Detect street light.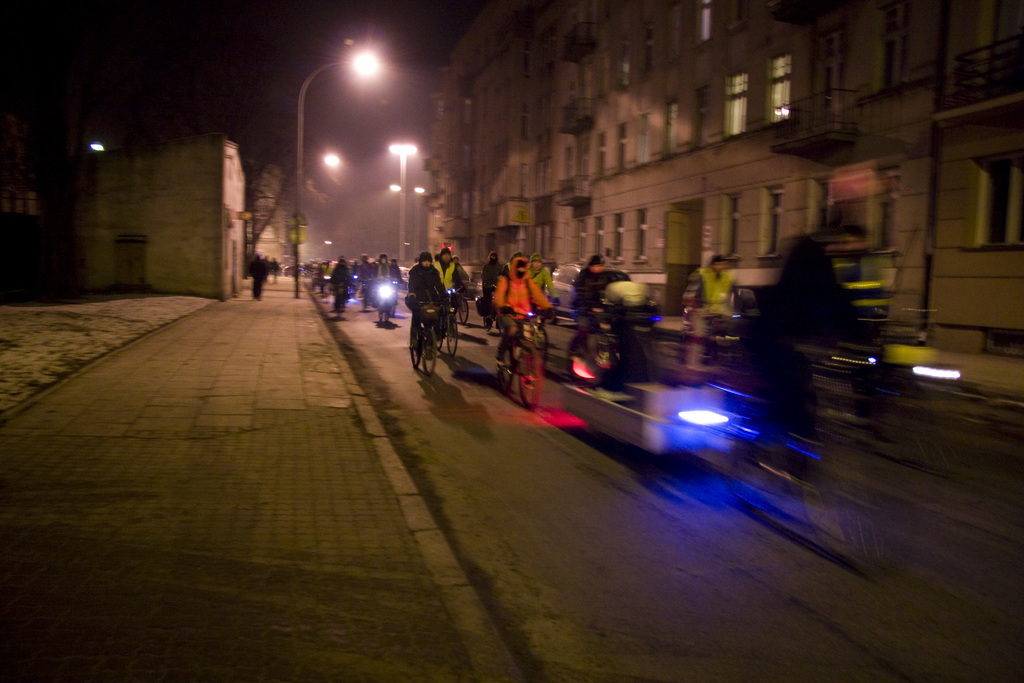
Detected at <bbox>282, 46, 417, 284</bbox>.
